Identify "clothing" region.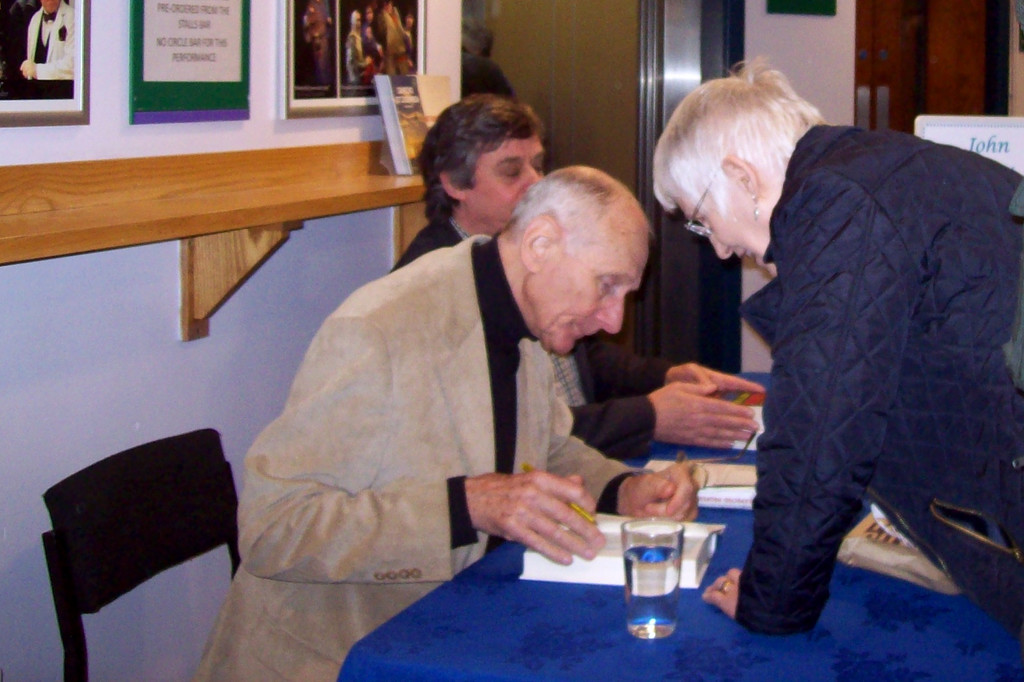
Region: left=191, top=232, right=633, bottom=681.
